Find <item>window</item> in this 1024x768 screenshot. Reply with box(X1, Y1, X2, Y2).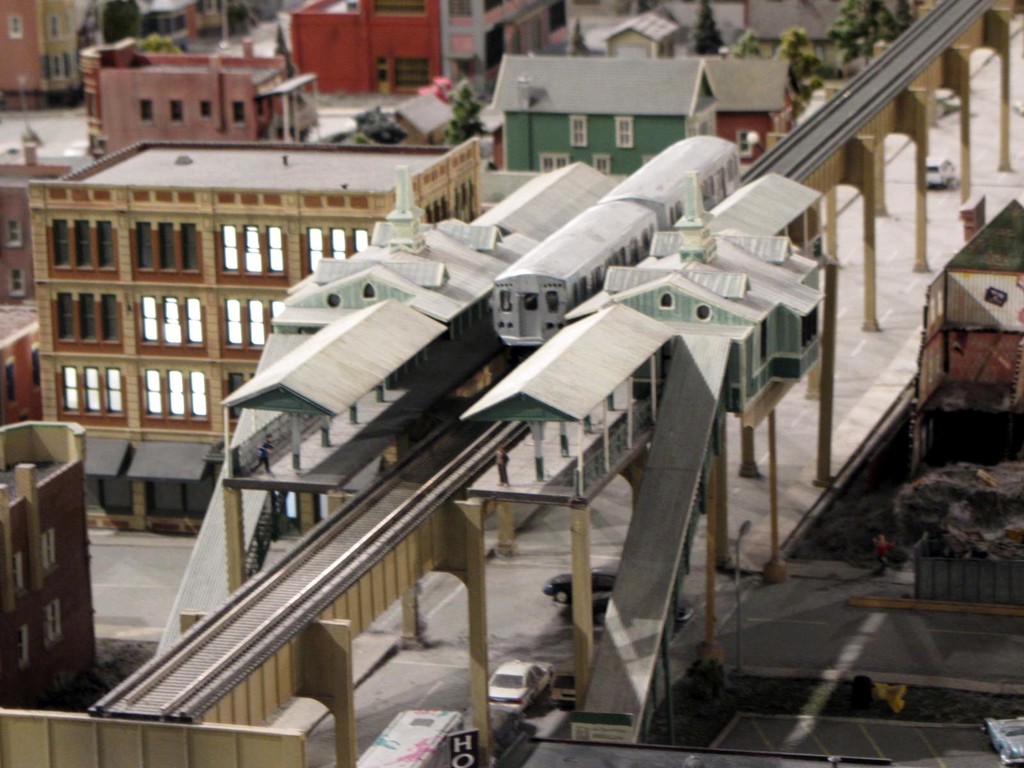
box(351, 229, 364, 250).
